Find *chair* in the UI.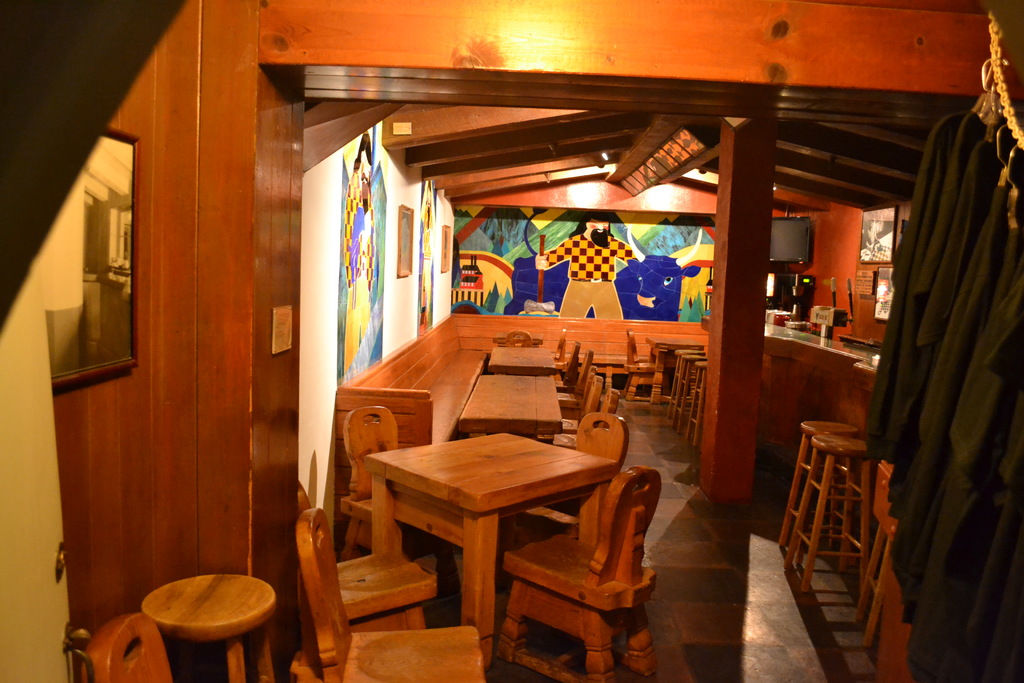
UI element at box=[76, 607, 173, 682].
